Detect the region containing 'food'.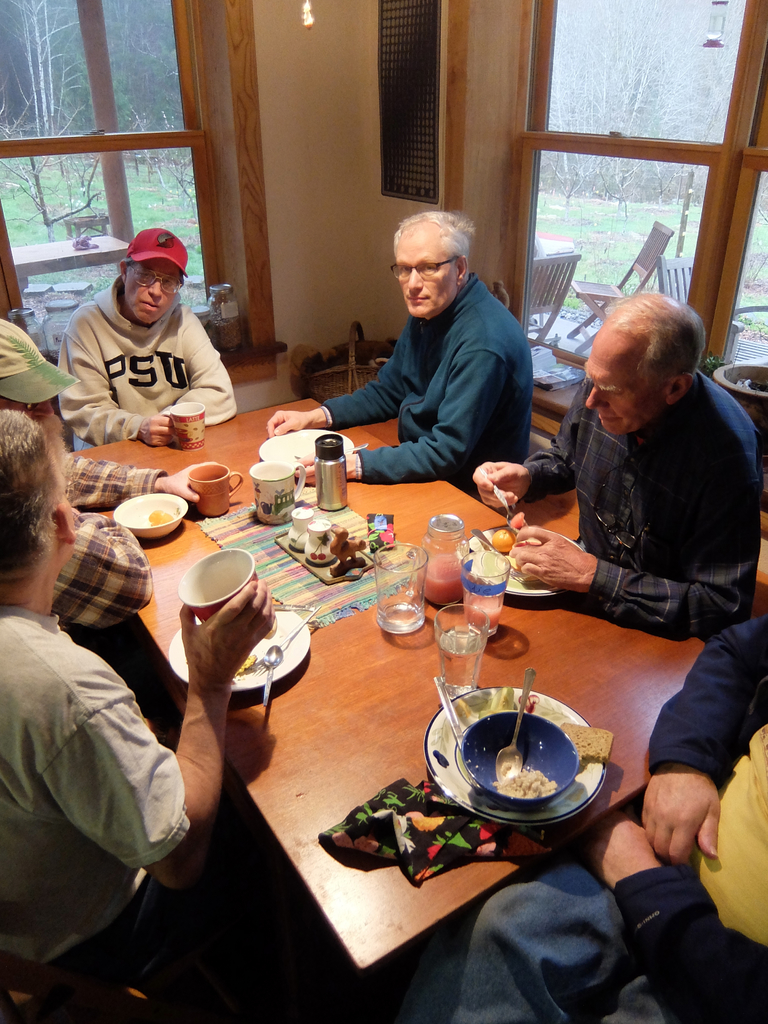
474, 686, 515, 721.
